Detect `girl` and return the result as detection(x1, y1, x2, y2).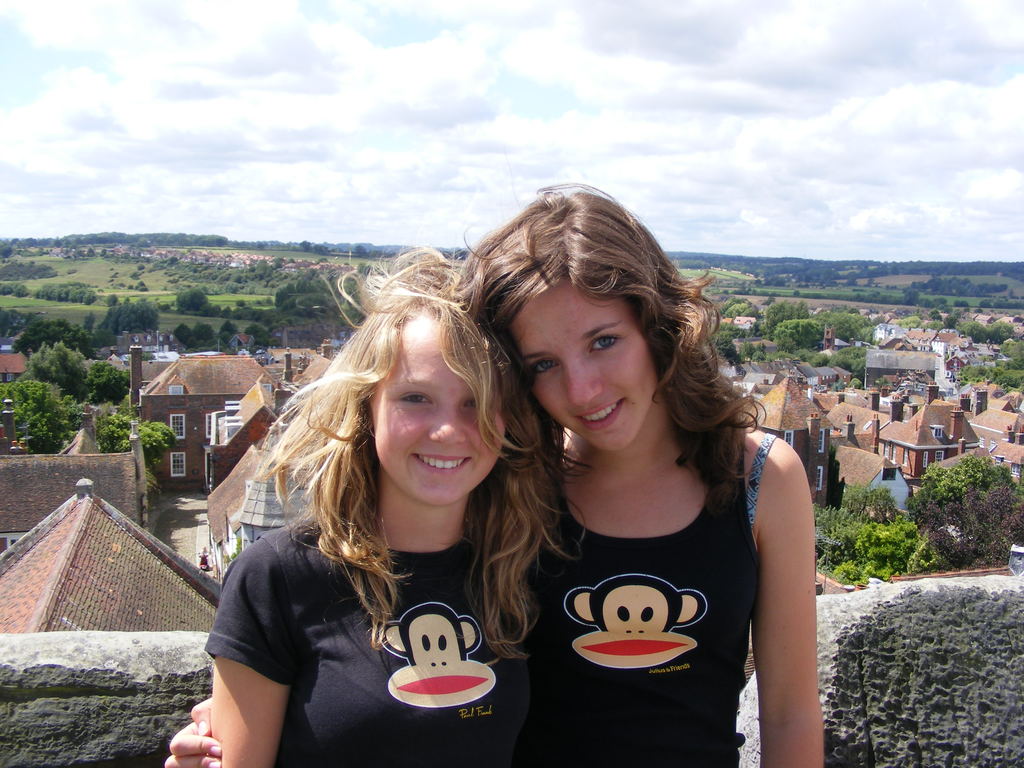
detection(158, 184, 829, 765).
